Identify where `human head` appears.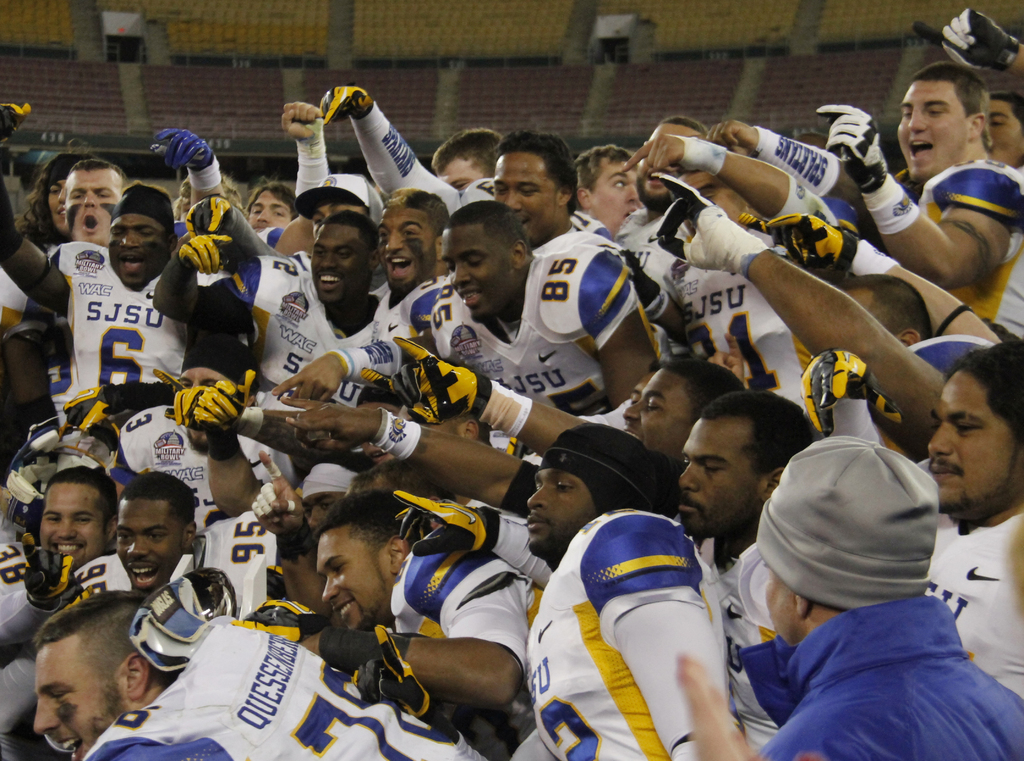
Appears at [x1=311, y1=207, x2=372, y2=305].
